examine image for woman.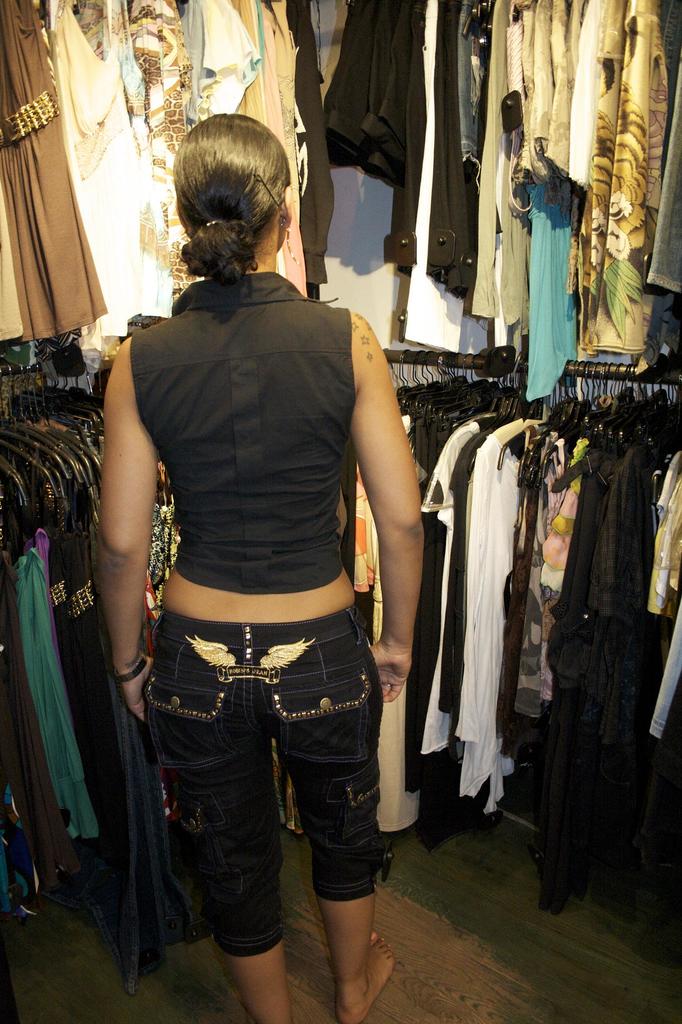
Examination result: <bbox>86, 109, 428, 995</bbox>.
